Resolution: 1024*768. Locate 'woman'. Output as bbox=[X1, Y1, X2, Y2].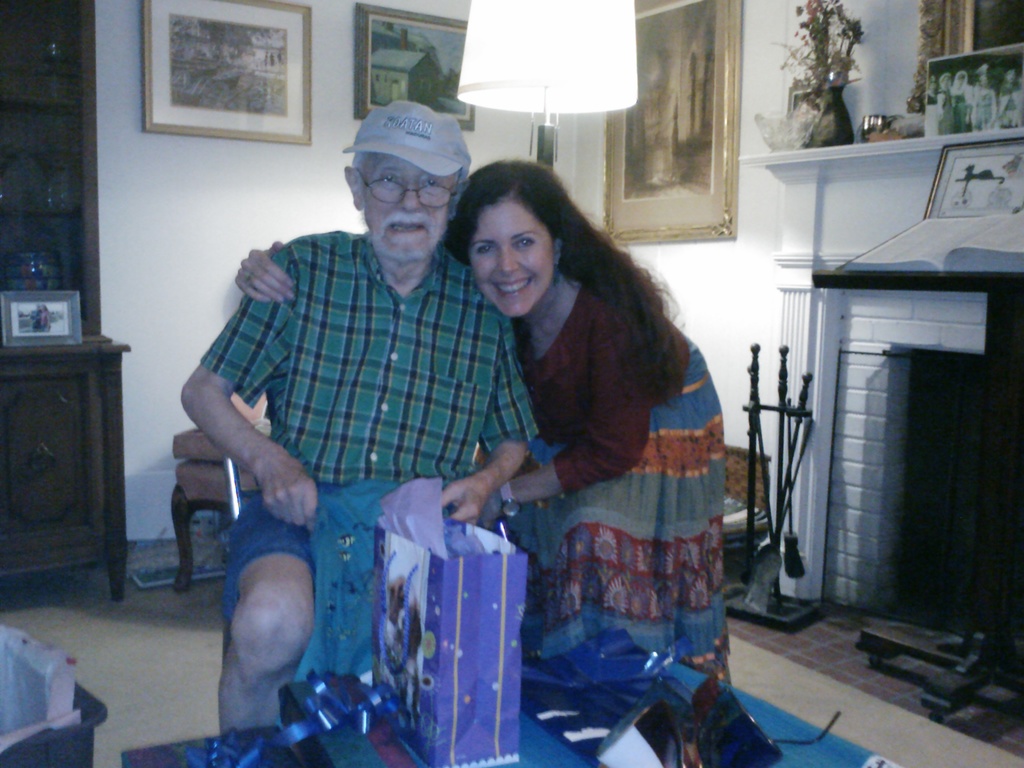
bbox=[38, 303, 50, 333].
